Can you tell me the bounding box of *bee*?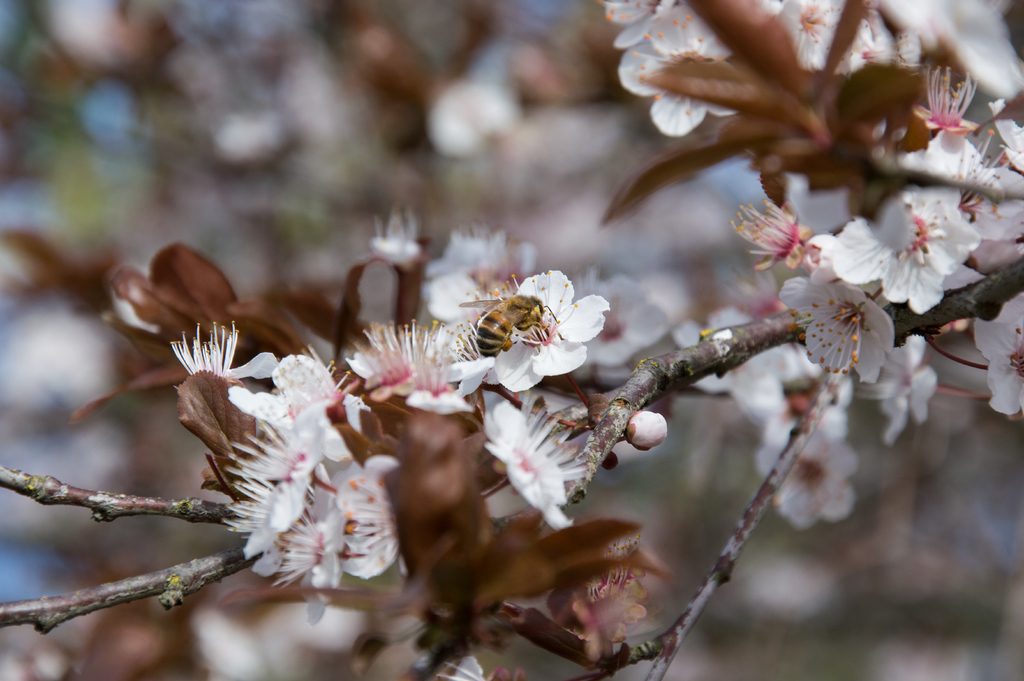
bbox=[458, 295, 559, 361].
